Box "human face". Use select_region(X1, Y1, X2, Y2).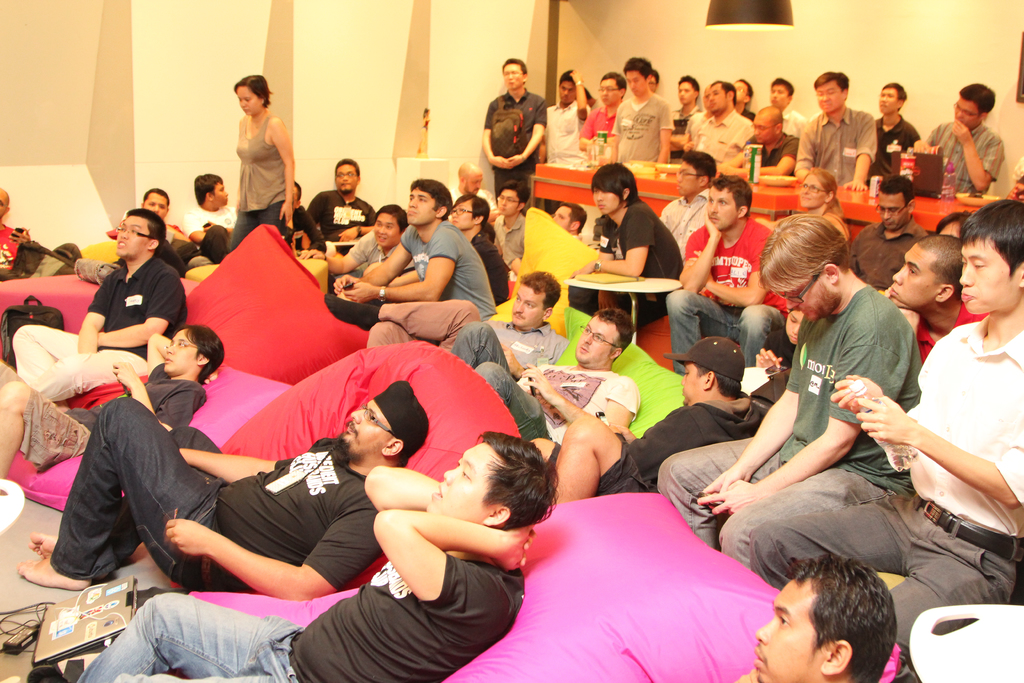
select_region(463, 173, 480, 193).
